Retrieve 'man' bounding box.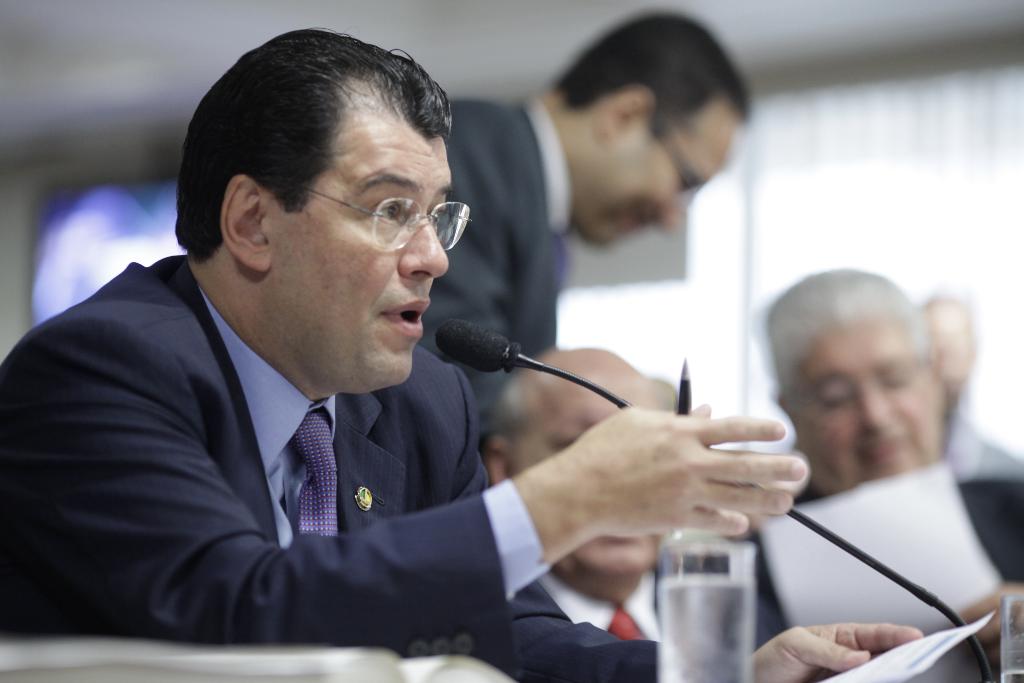
Bounding box: select_region(411, 27, 750, 381).
